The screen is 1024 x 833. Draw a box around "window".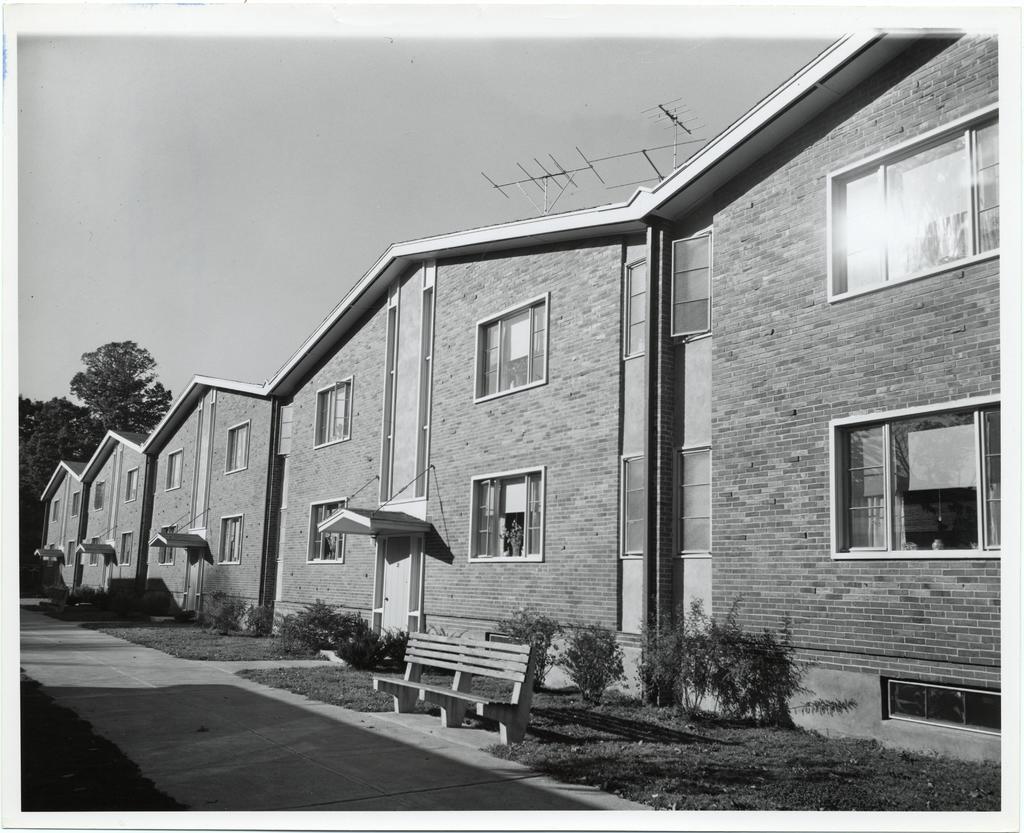
bbox=(159, 525, 175, 565).
